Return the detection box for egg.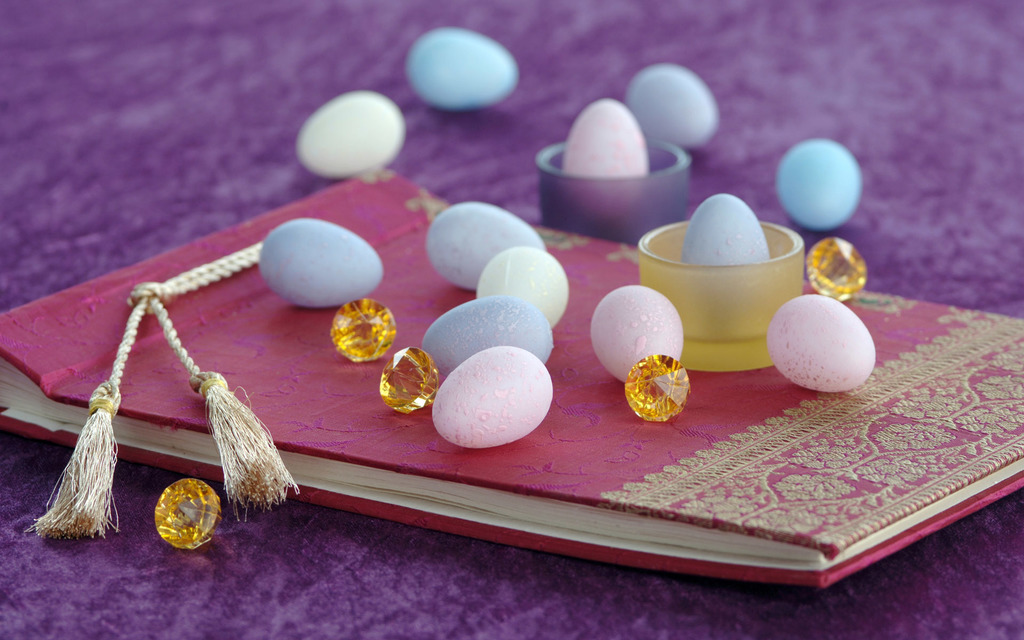
detection(564, 99, 646, 177).
